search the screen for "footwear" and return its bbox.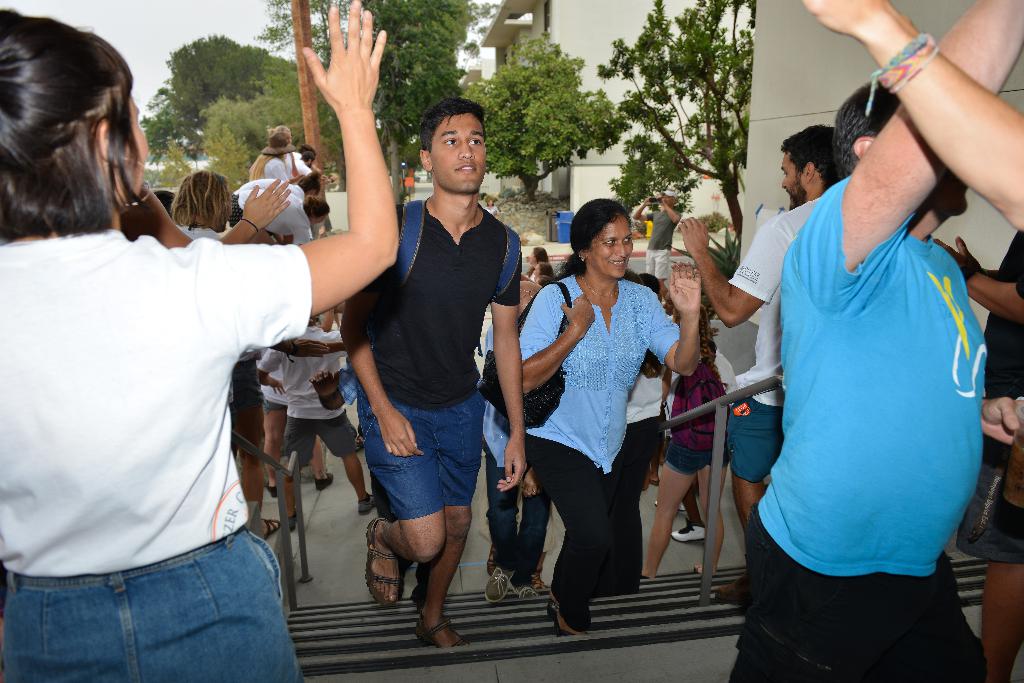
Found: [x1=314, y1=473, x2=335, y2=491].
